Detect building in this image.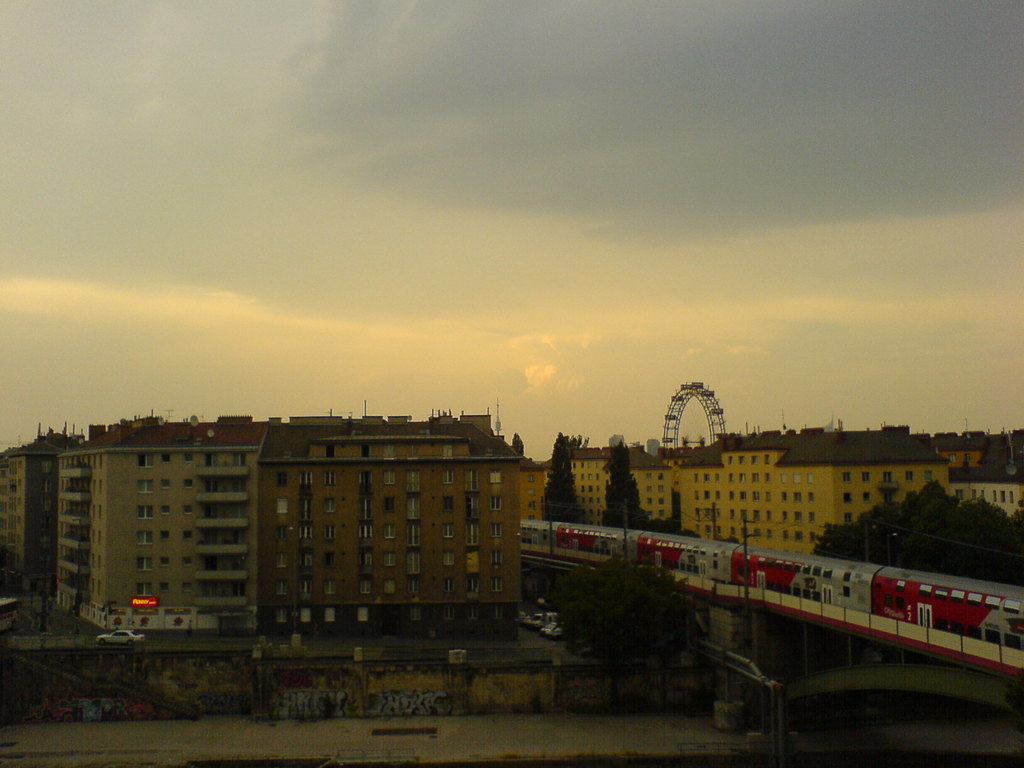
Detection: x1=1, y1=431, x2=77, y2=588.
